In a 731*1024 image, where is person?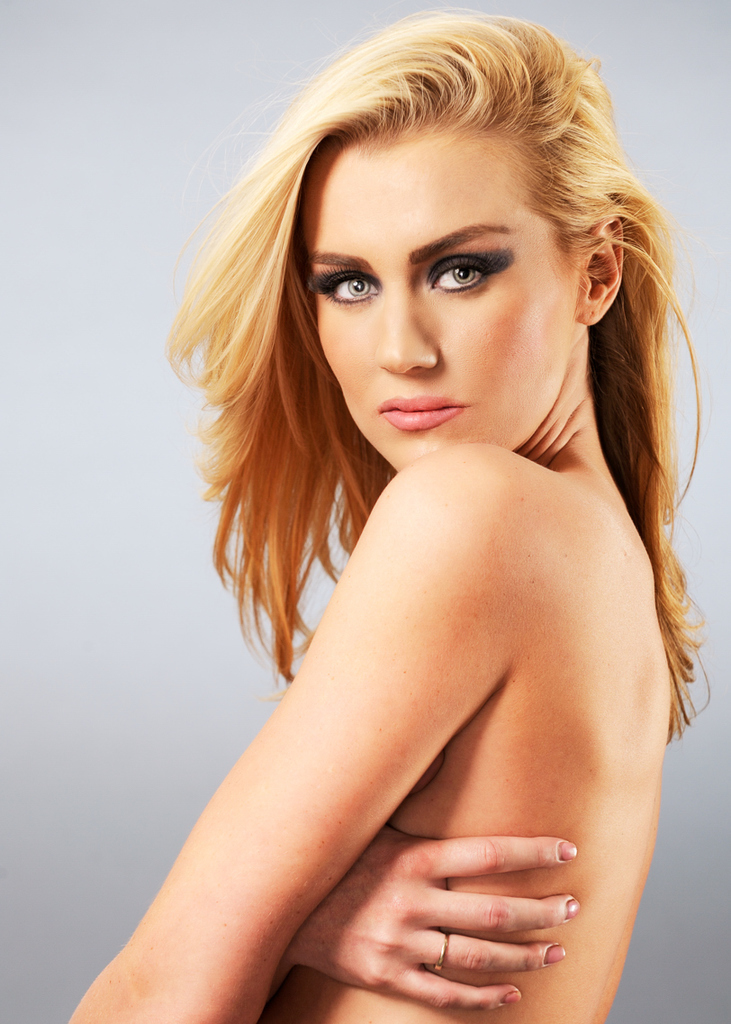
<box>67,5,717,1023</box>.
